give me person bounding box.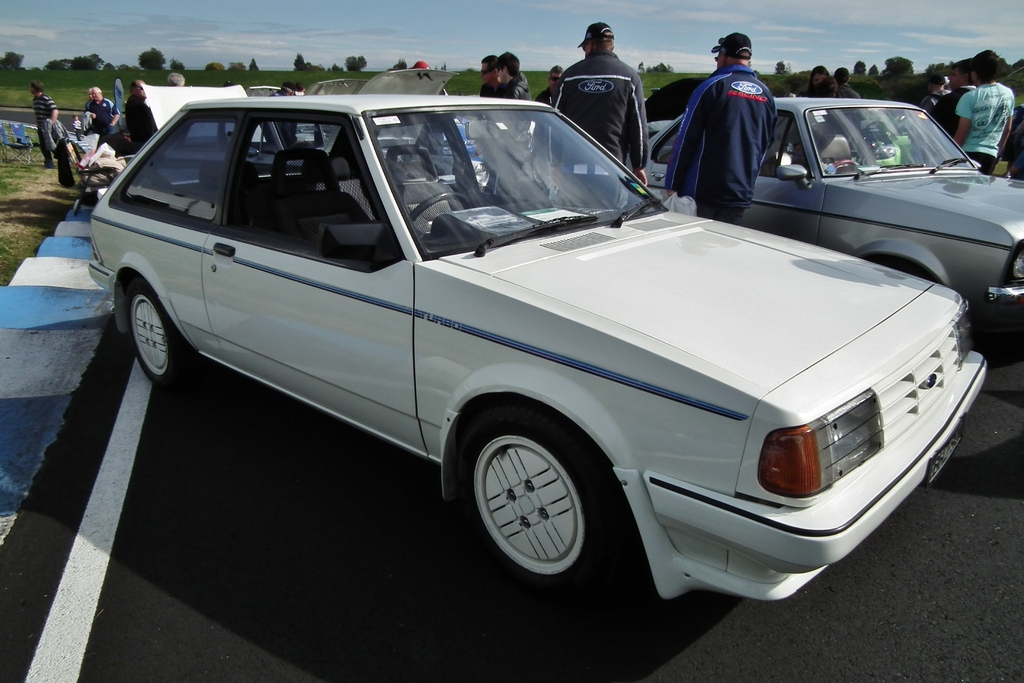
x1=930 y1=58 x2=977 y2=142.
